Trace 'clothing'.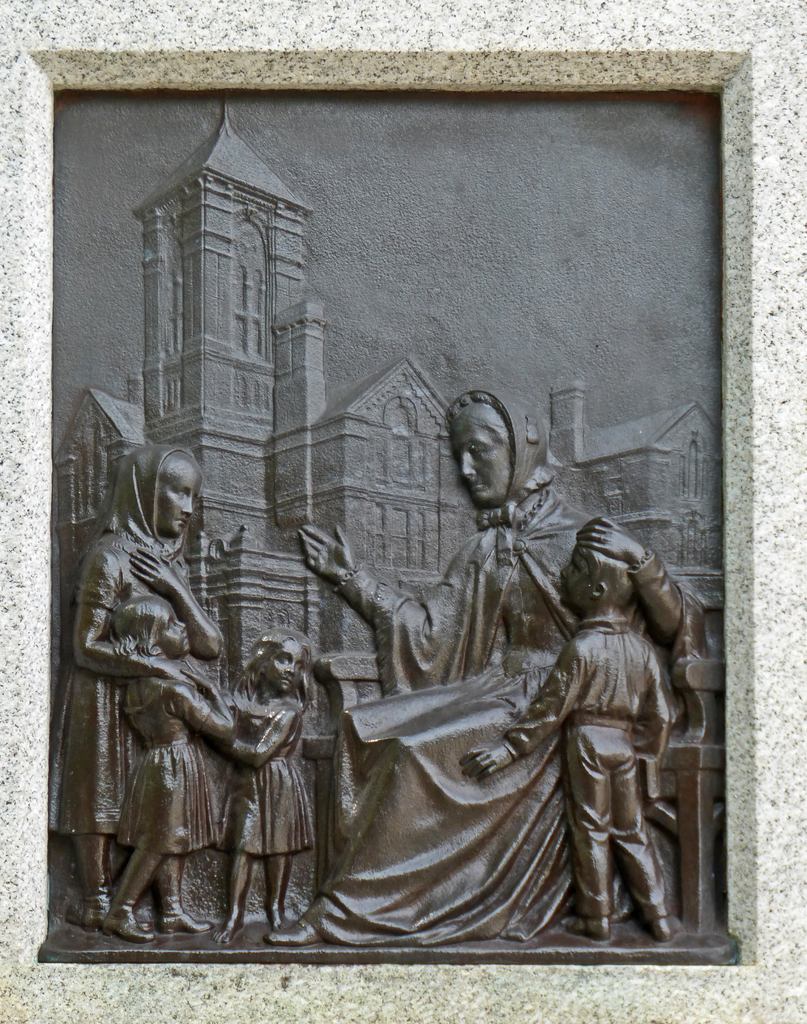
Traced to {"left": 298, "top": 430, "right": 685, "bottom": 951}.
